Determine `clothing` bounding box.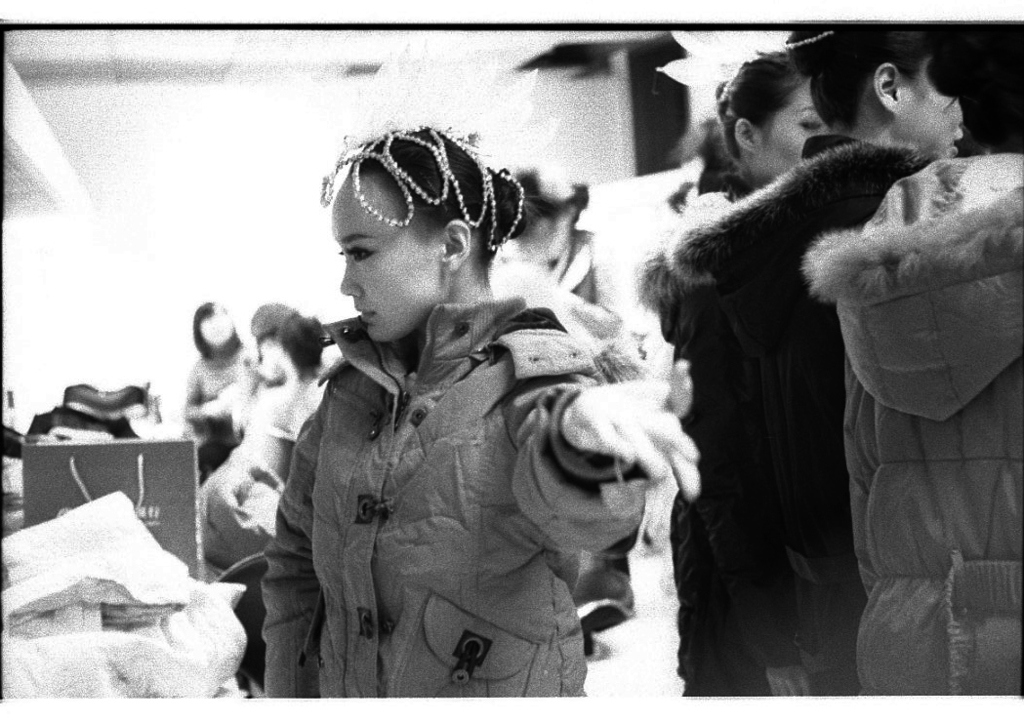
Determined: bbox(664, 132, 941, 696).
